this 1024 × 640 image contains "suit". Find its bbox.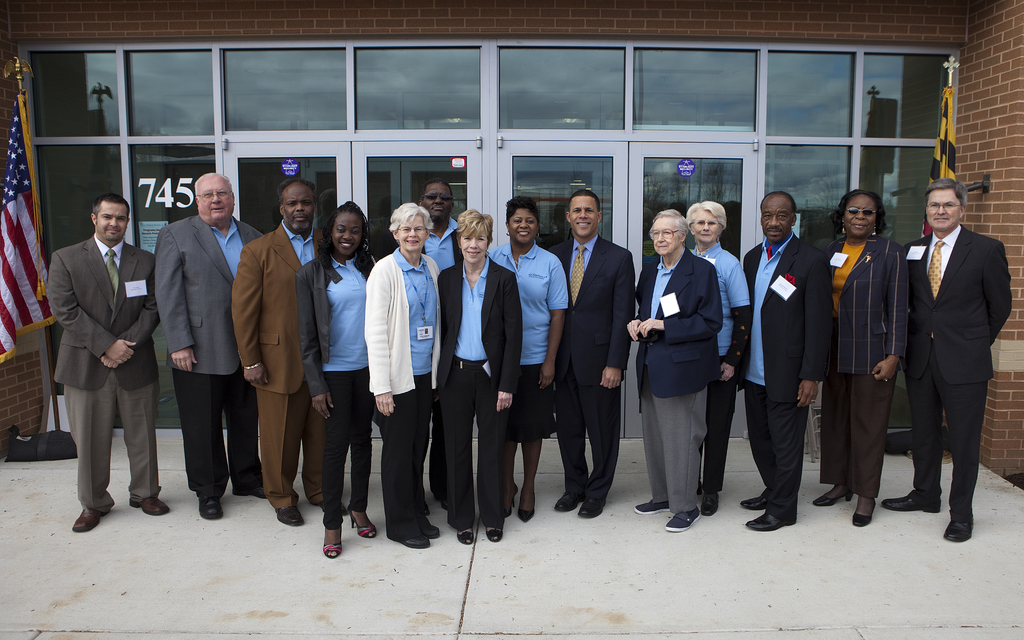
pyautogui.locateOnScreen(437, 260, 528, 538).
